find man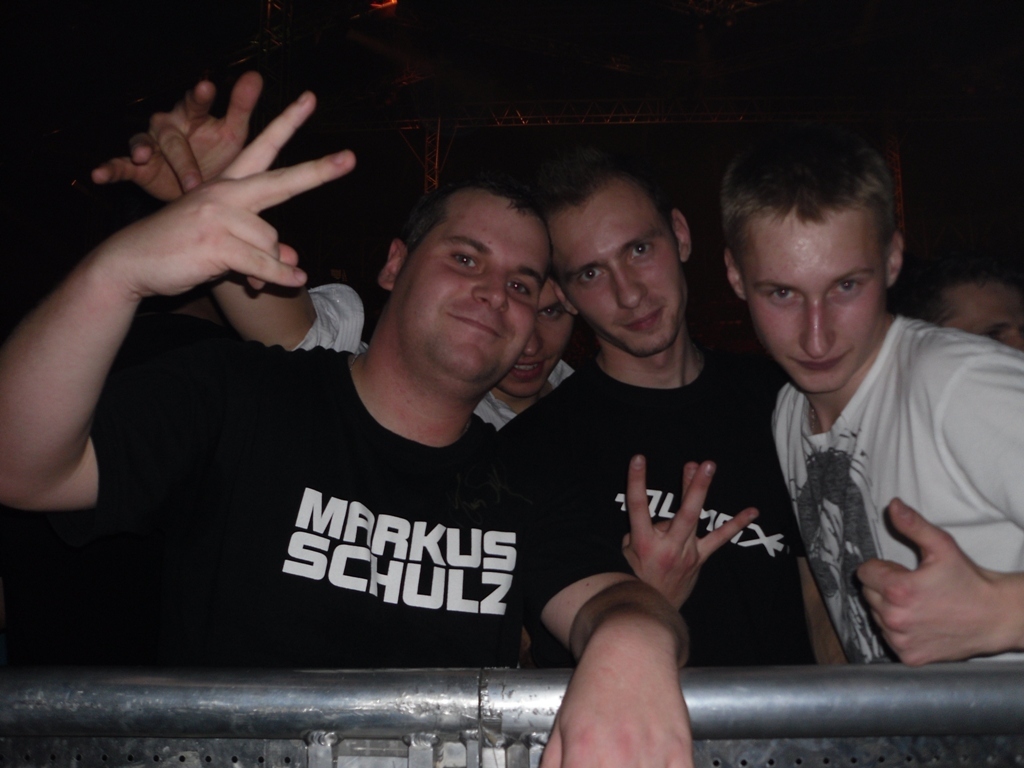
bbox=(499, 150, 816, 669)
